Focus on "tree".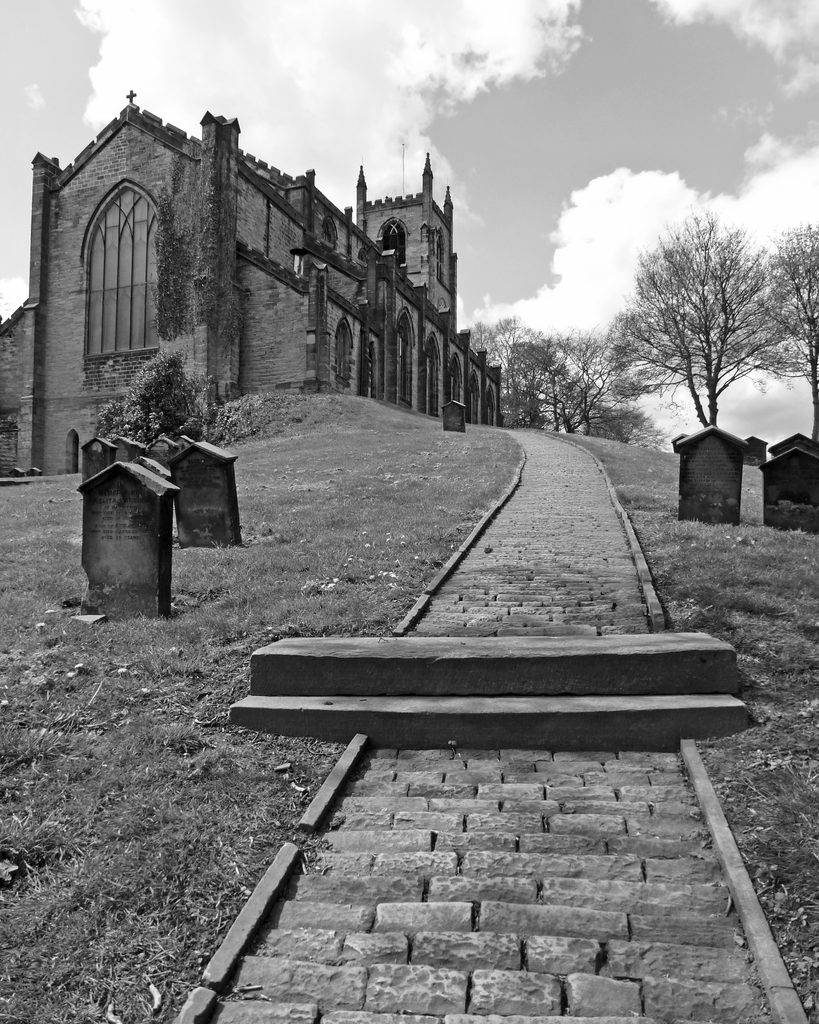
Focused at bbox(97, 355, 203, 438).
